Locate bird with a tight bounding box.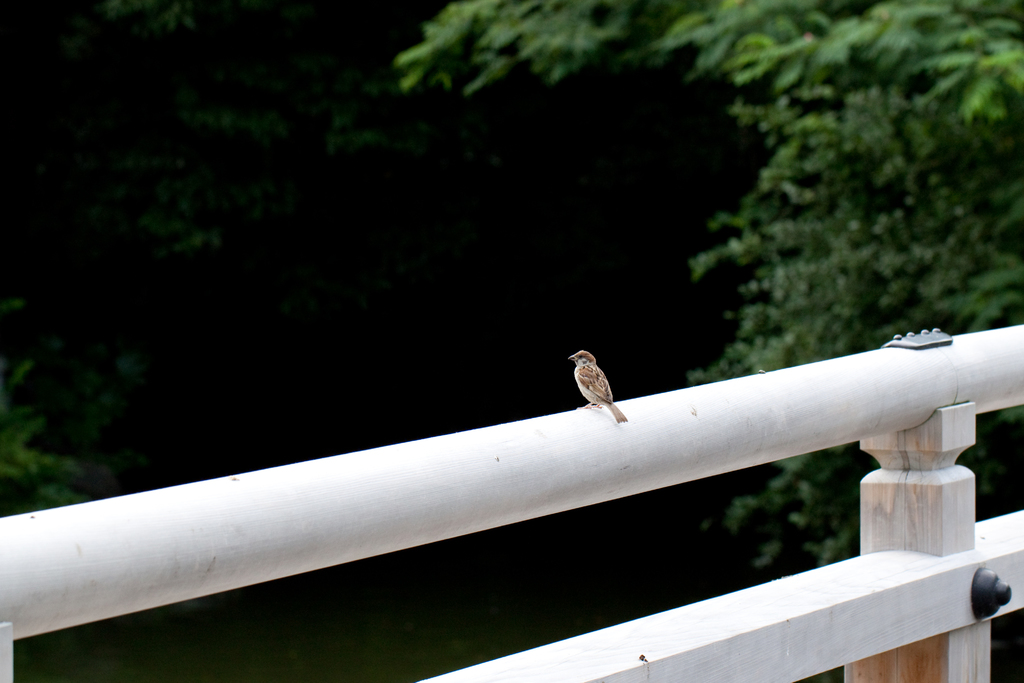
<box>561,347,634,426</box>.
